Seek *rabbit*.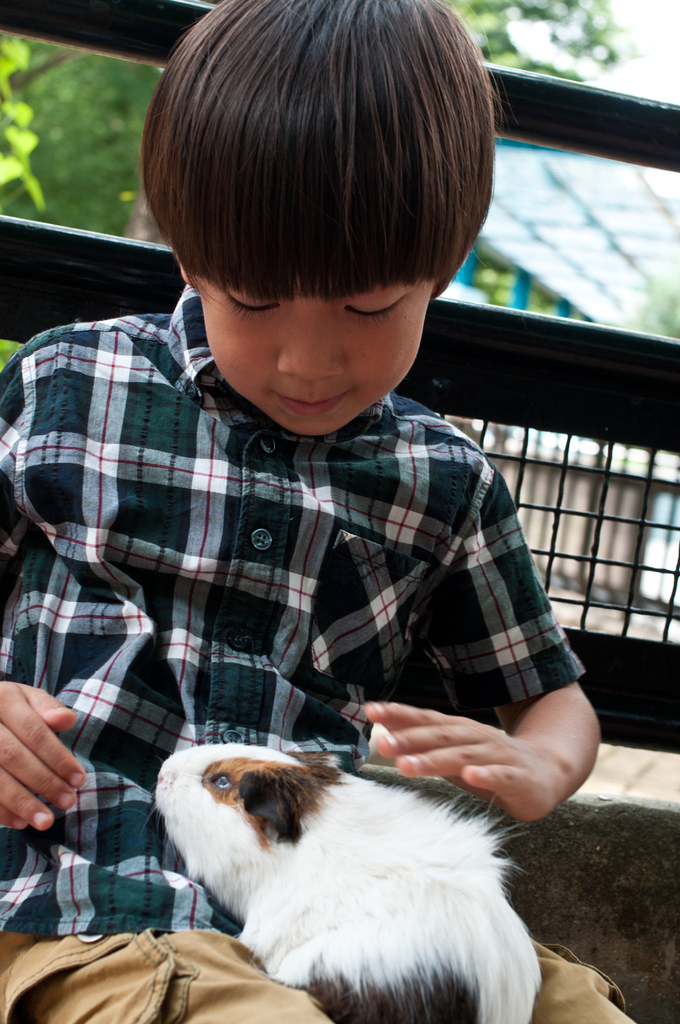
<bbox>152, 737, 547, 1023</bbox>.
